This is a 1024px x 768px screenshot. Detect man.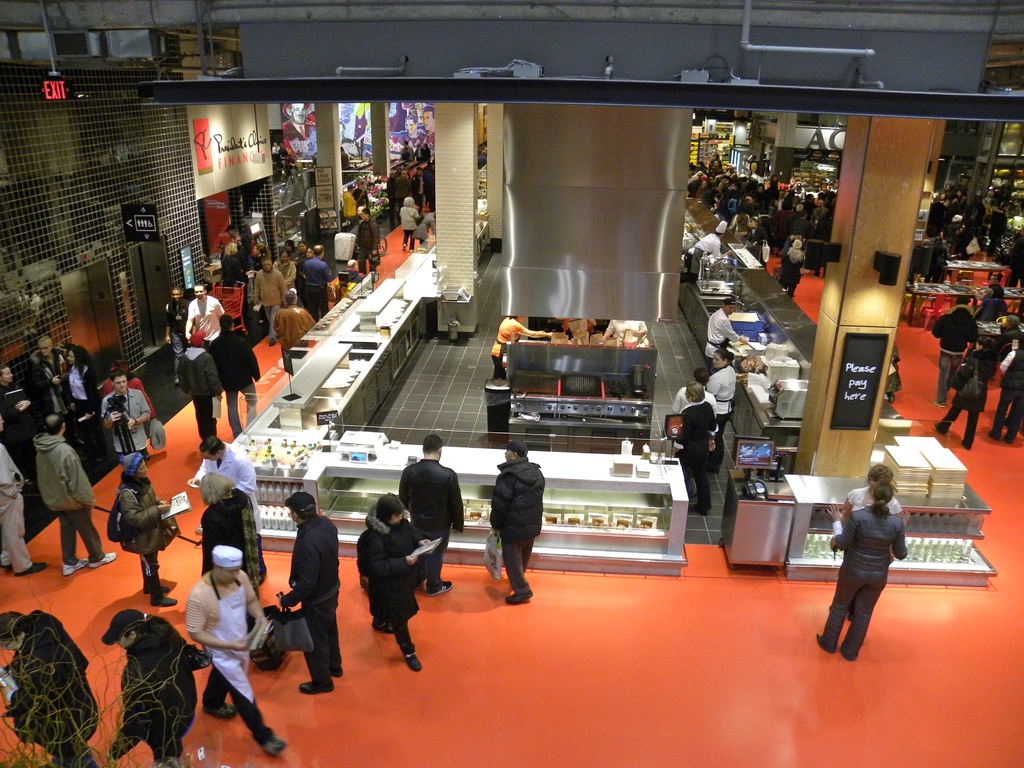
[x1=191, y1=433, x2=266, y2=532].
